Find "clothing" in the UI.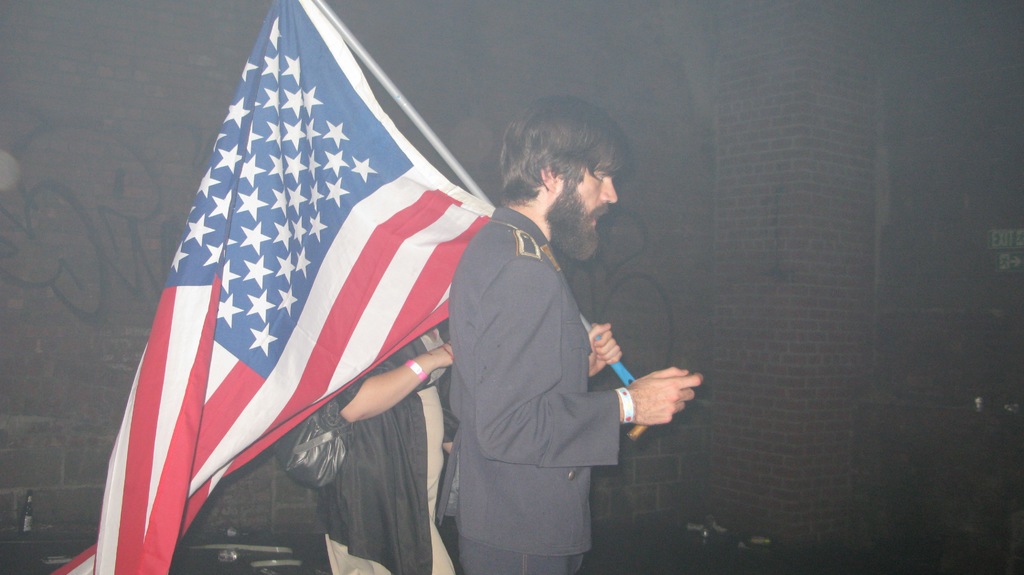
UI element at detection(433, 203, 623, 574).
